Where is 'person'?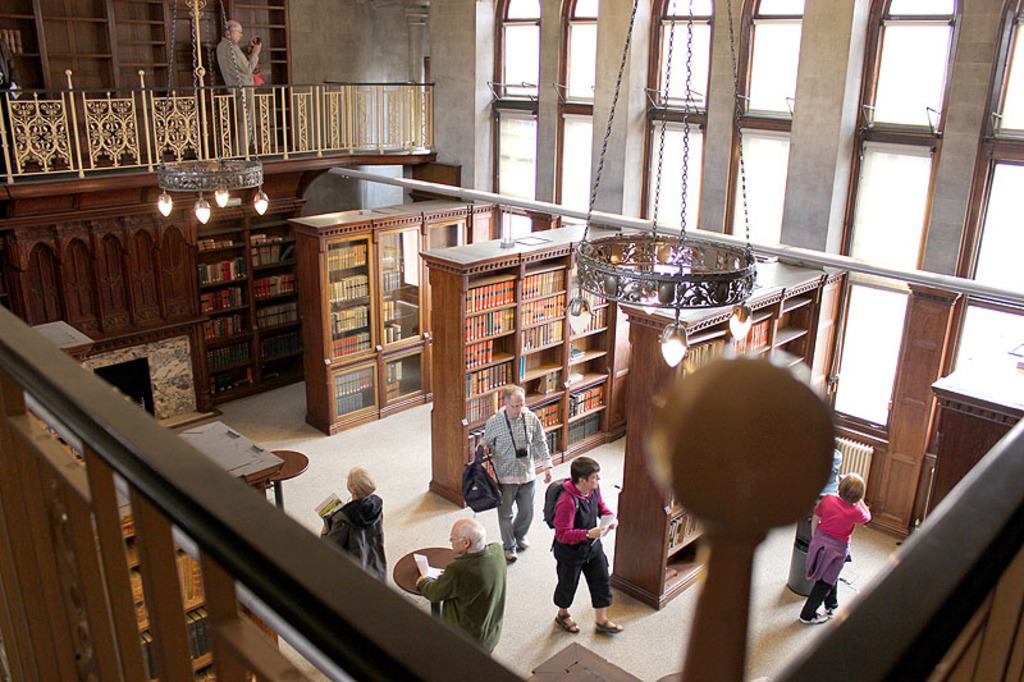
locate(317, 466, 392, 589).
